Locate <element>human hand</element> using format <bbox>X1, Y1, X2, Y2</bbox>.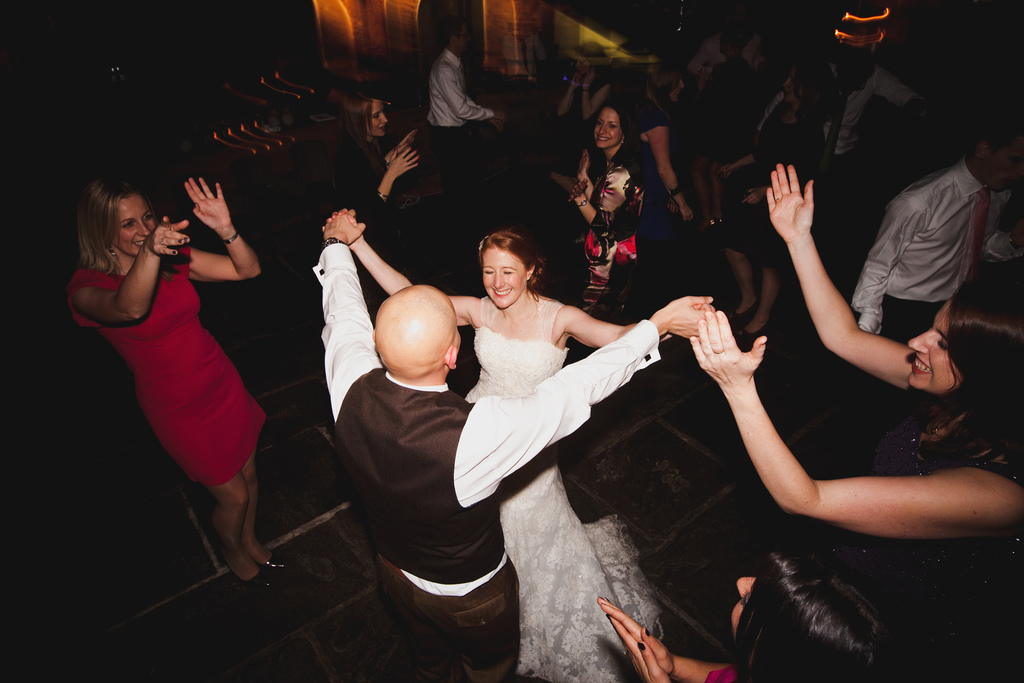
<bbox>680, 206, 696, 225</bbox>.
